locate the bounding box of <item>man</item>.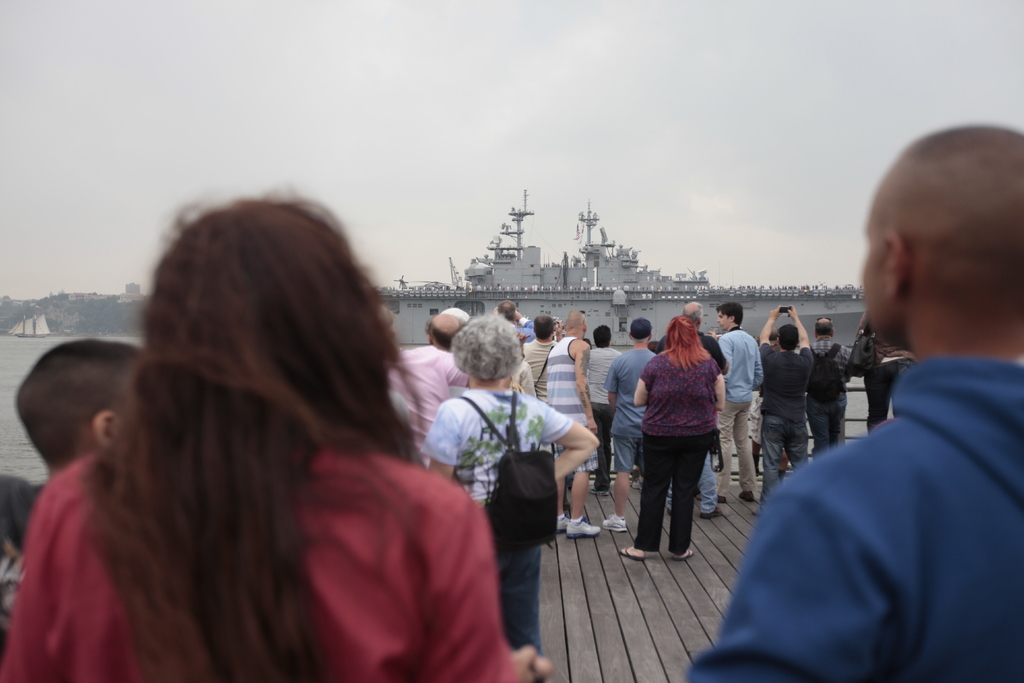
Bounding box: (499, 298, 538, 343).
